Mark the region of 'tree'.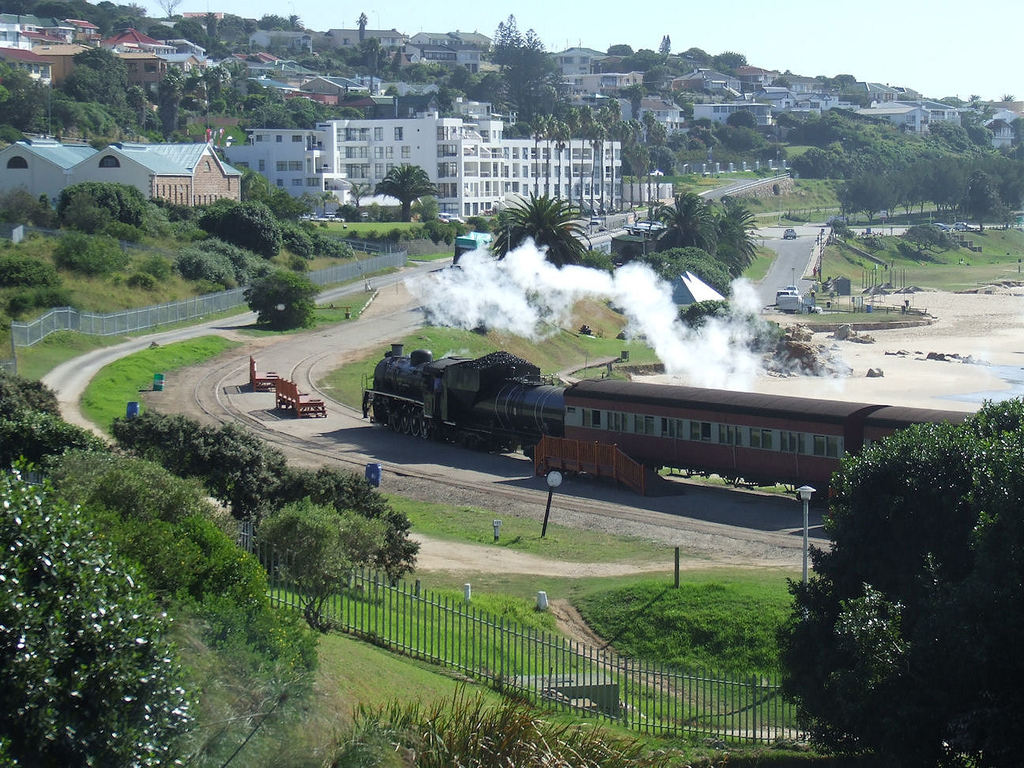
Region: 116 184 175 235.
